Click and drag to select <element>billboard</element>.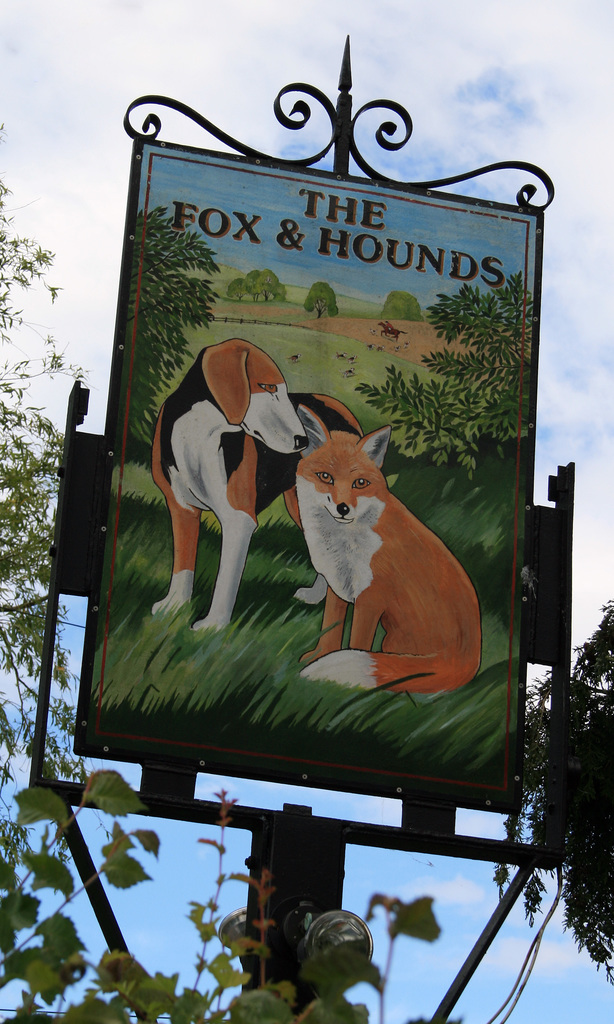
Selection: {"left": 79, "top": 145, "right": 526, "bottom": 809}.
